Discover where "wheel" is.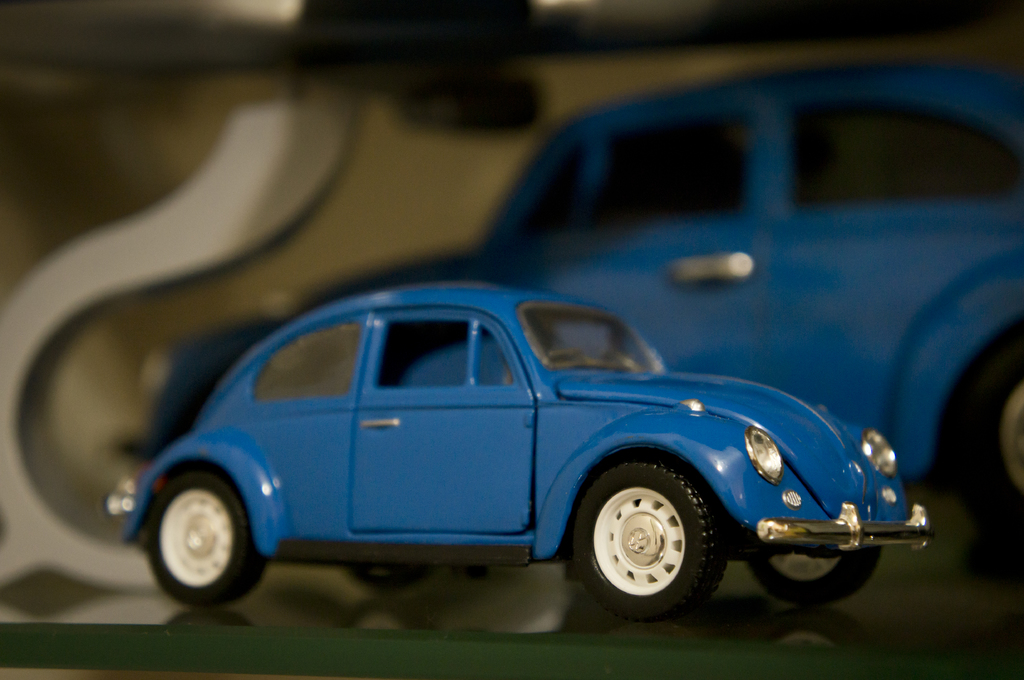
Discovered at 587,471,726,617.
